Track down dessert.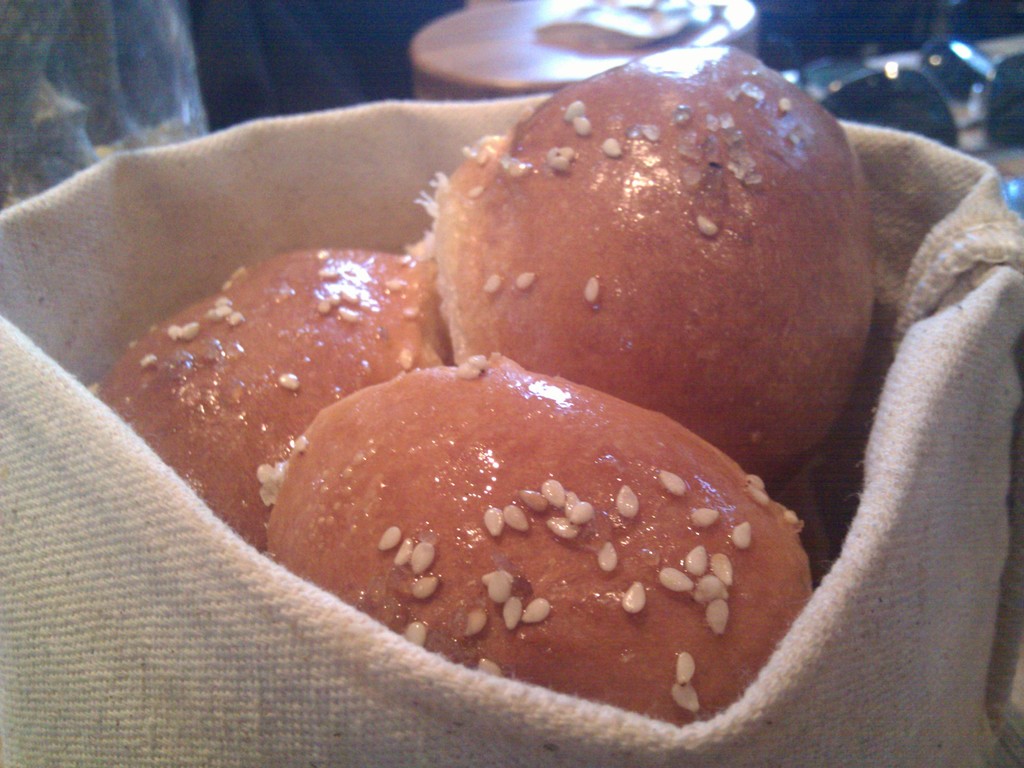
Tracked to crop(446, 28, 886, 468).
